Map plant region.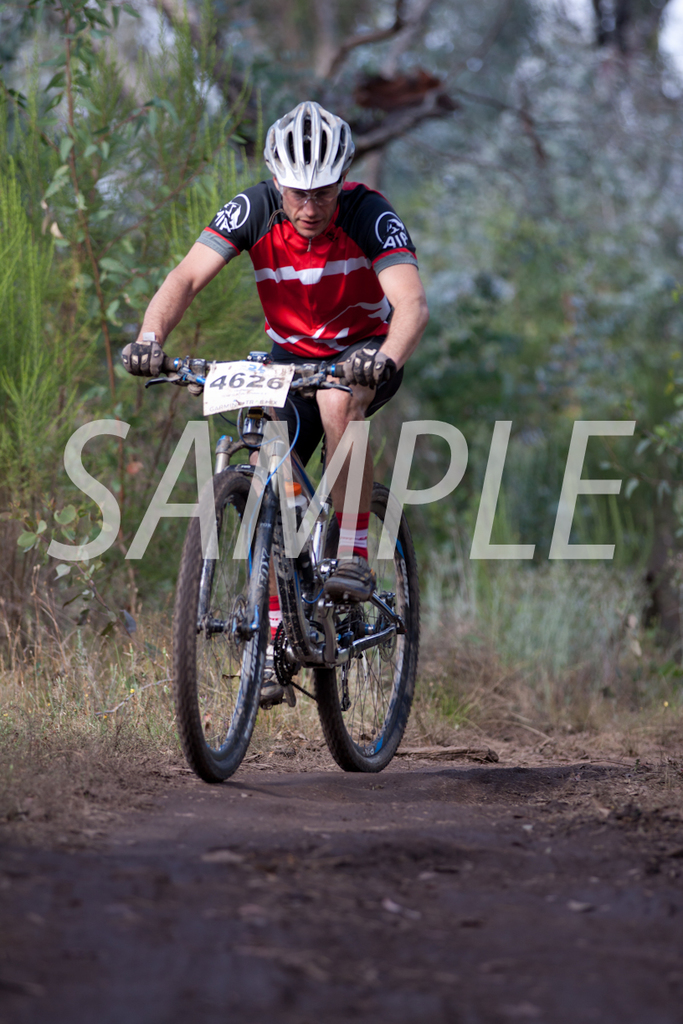
Mapped to x1=10, y1=22, x2=232, y2=623.
